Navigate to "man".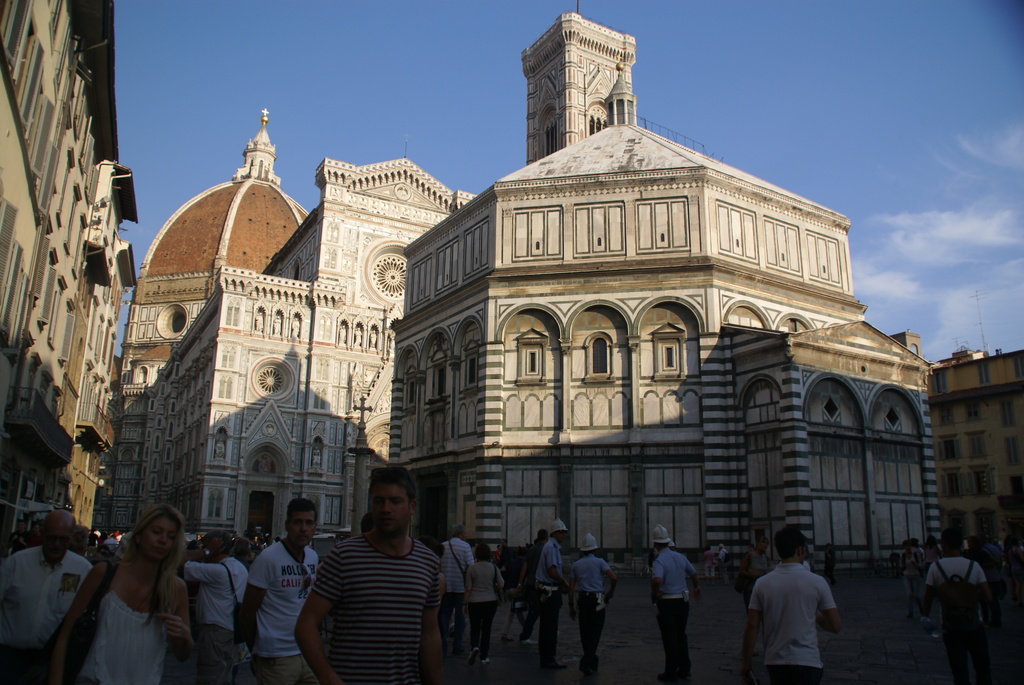
Navigation target: [919,533,988,684].
